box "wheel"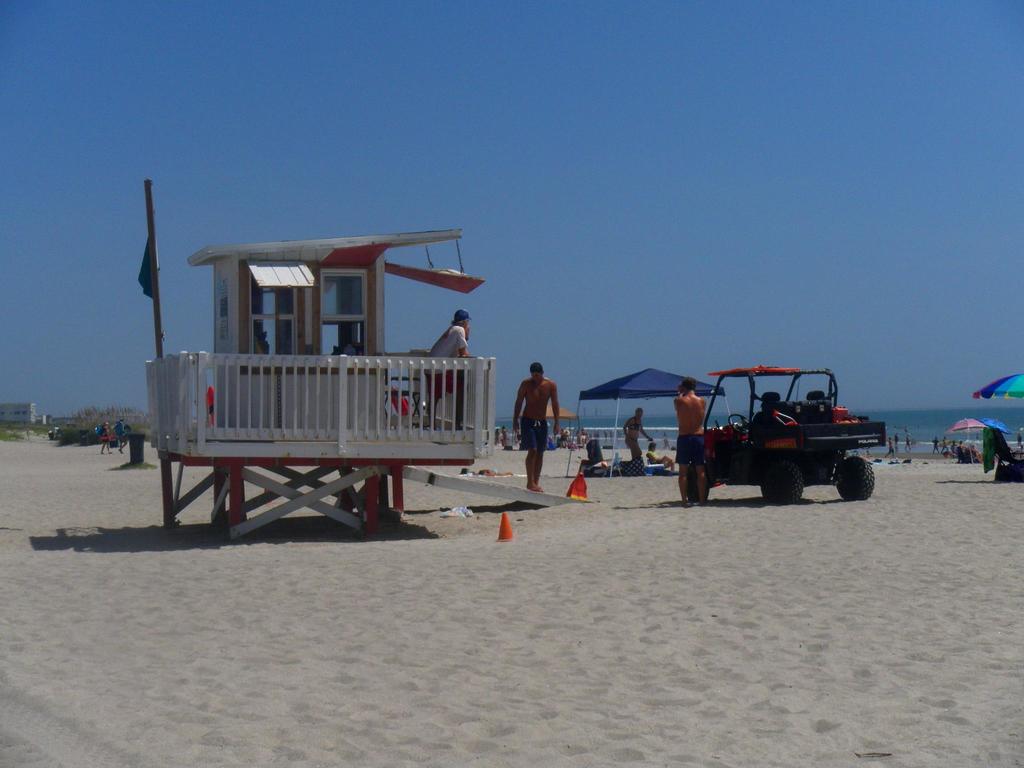
[758, 457, 797, 507]
